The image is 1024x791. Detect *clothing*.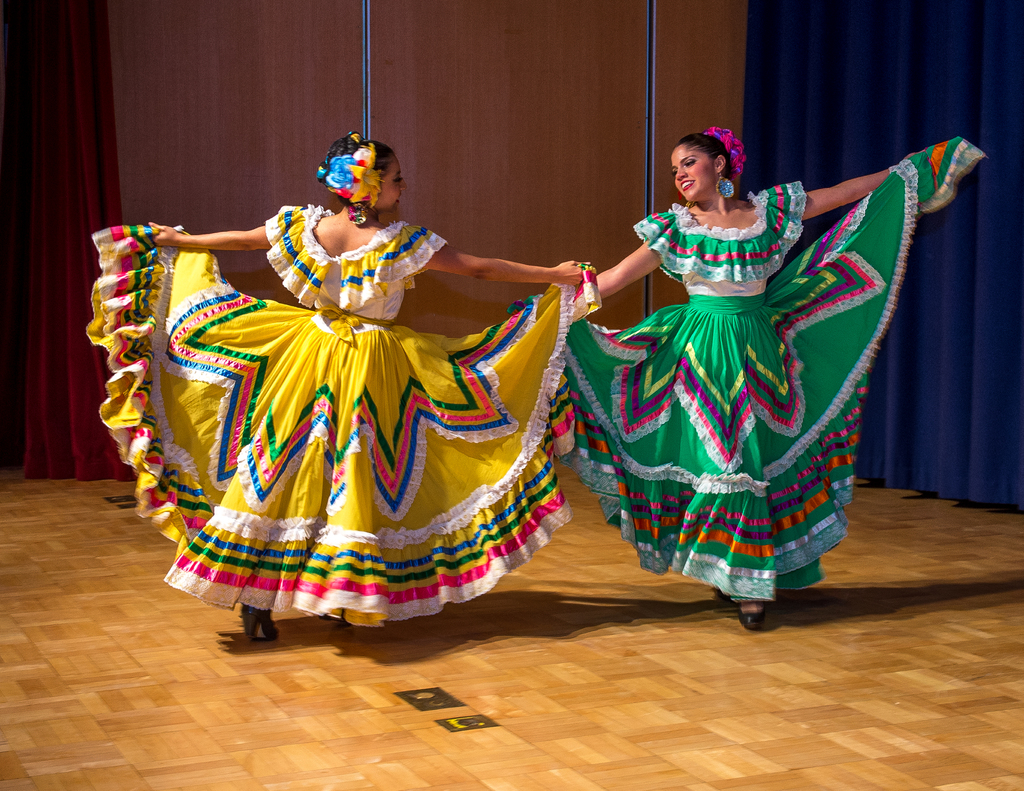
Detection: 109, 202, 599, 619.
